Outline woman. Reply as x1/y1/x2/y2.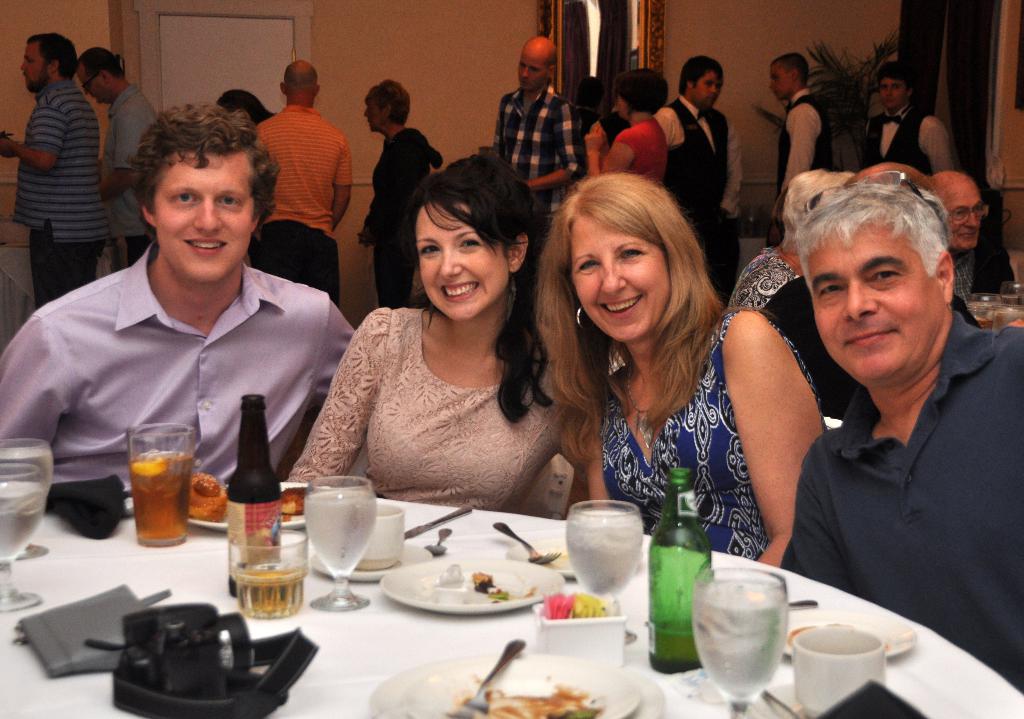
527/170/827/571.
